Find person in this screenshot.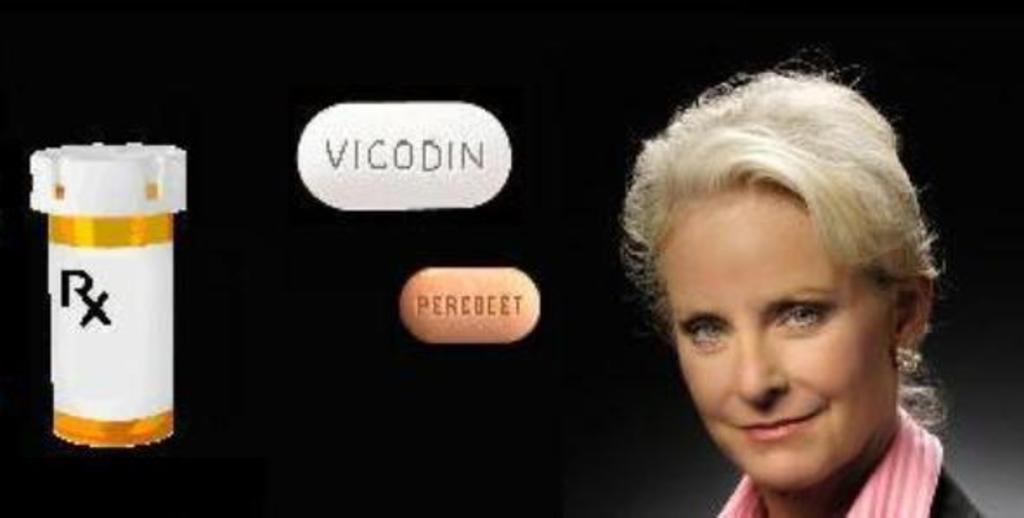
The bounding box for person is <bbox>608, 40, 953, 516</bbox>.
